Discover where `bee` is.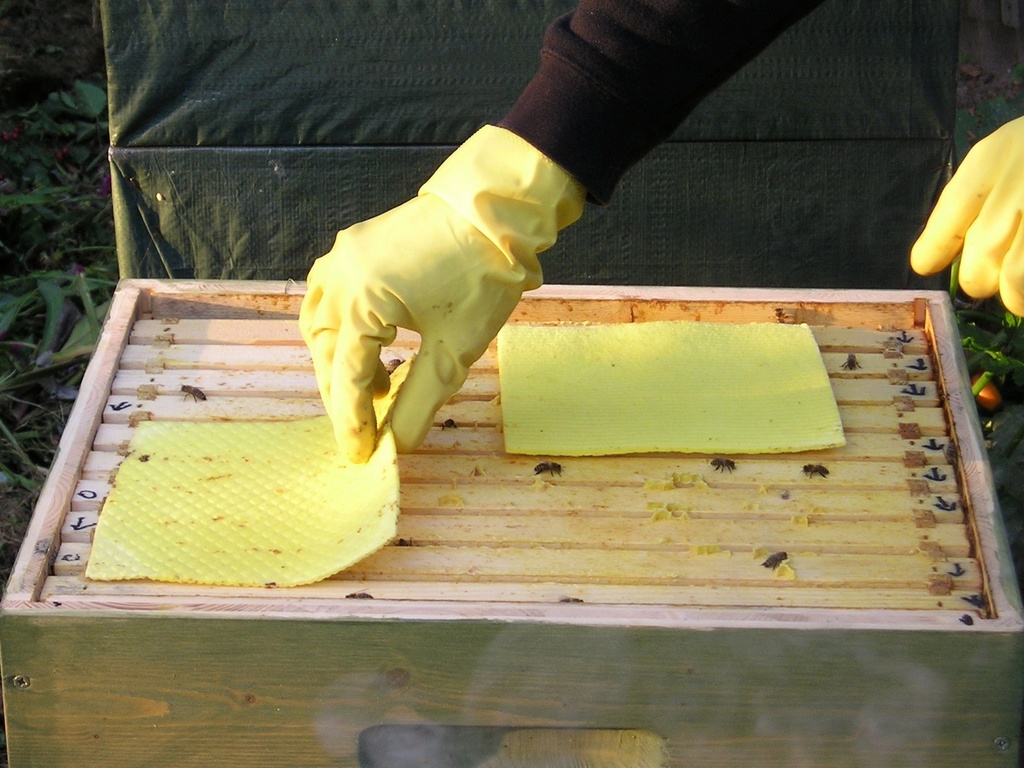
Discovered at (444, 417, 458, 432).
